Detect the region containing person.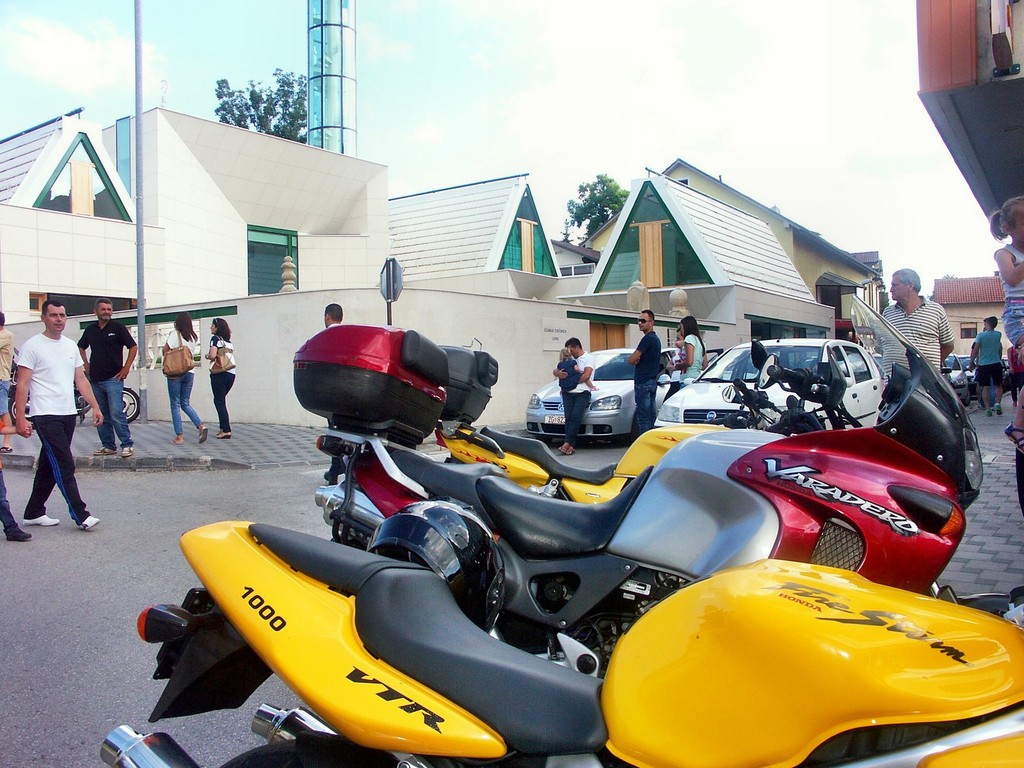
detection(0, 314, 20, 452).
